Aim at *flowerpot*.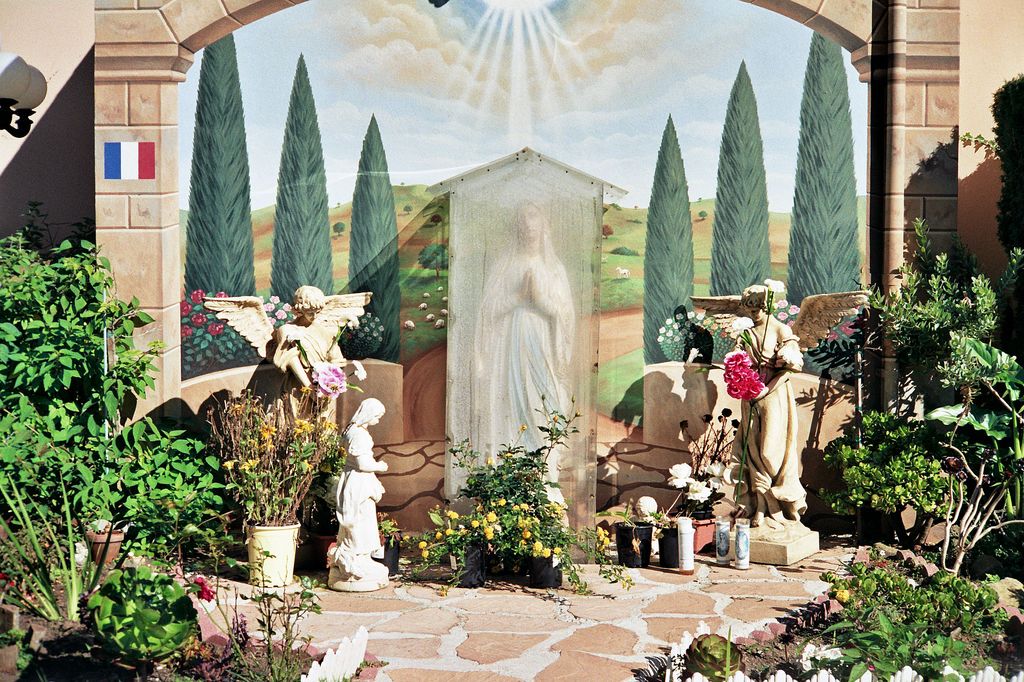
Aimed at bbox=(230, 505, 298, 598).
